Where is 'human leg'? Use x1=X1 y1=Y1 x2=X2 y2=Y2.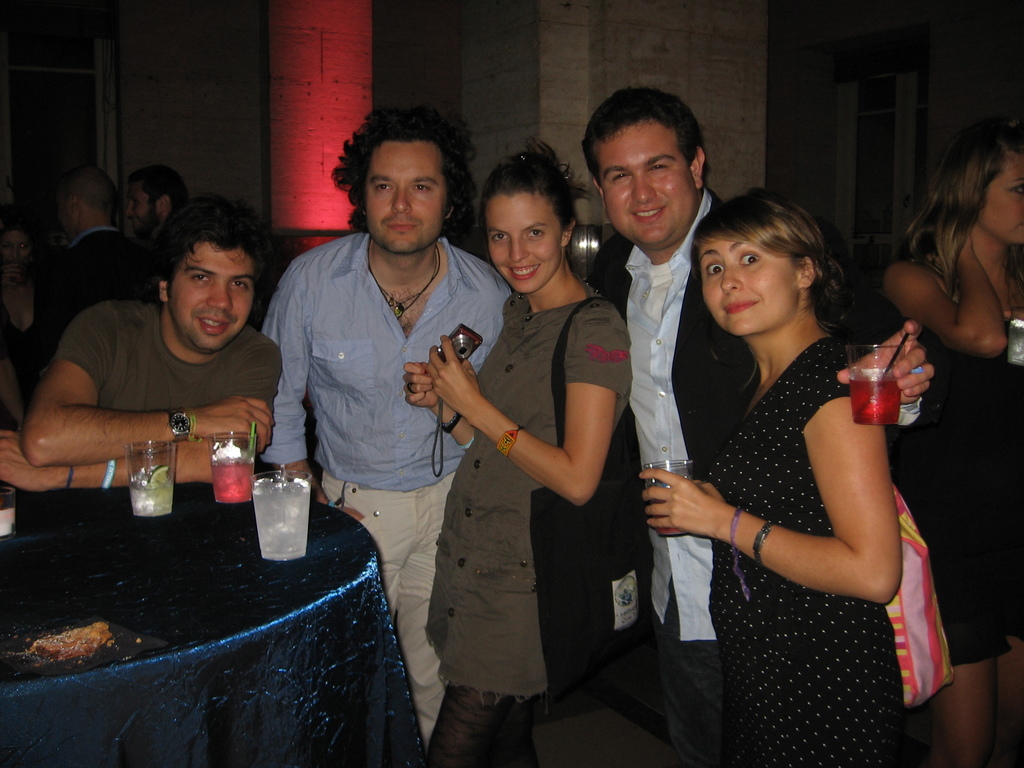
x1=923 y1=522 x2=993 y2=767.
